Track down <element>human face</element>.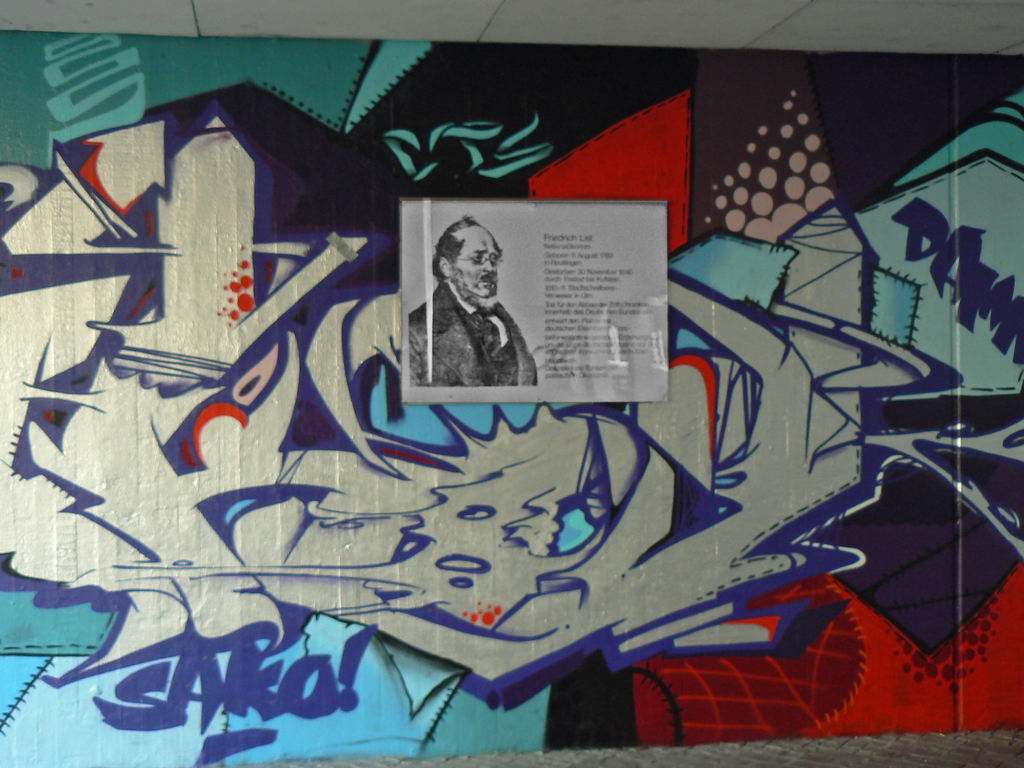
Tracked to 453,227,502,296.
